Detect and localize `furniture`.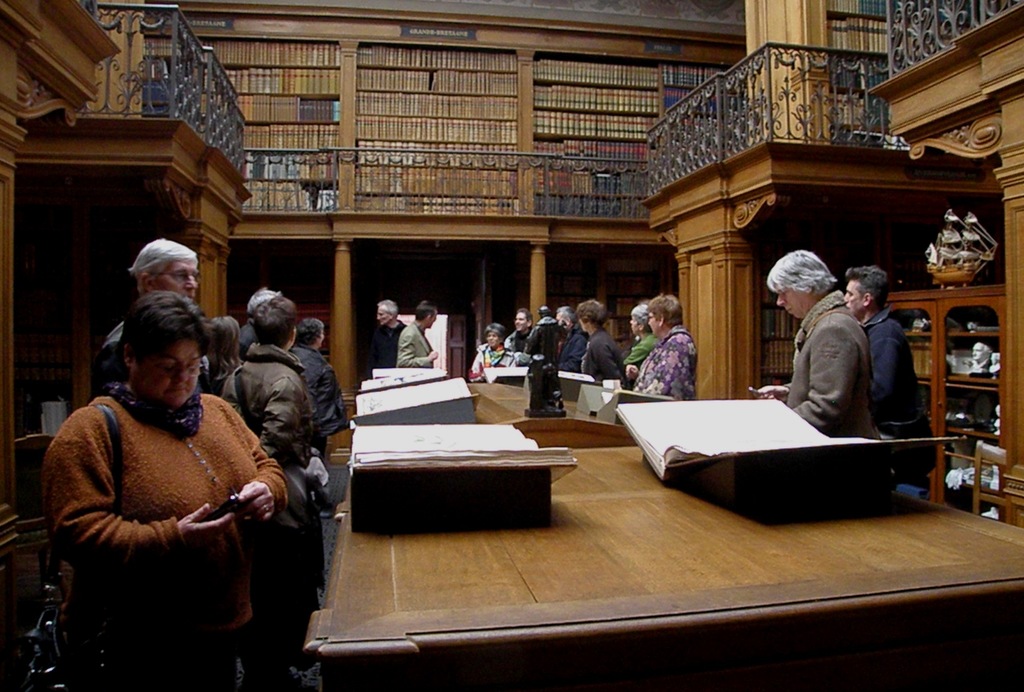
Localized at Rect(973, 442, 1012, 523).
